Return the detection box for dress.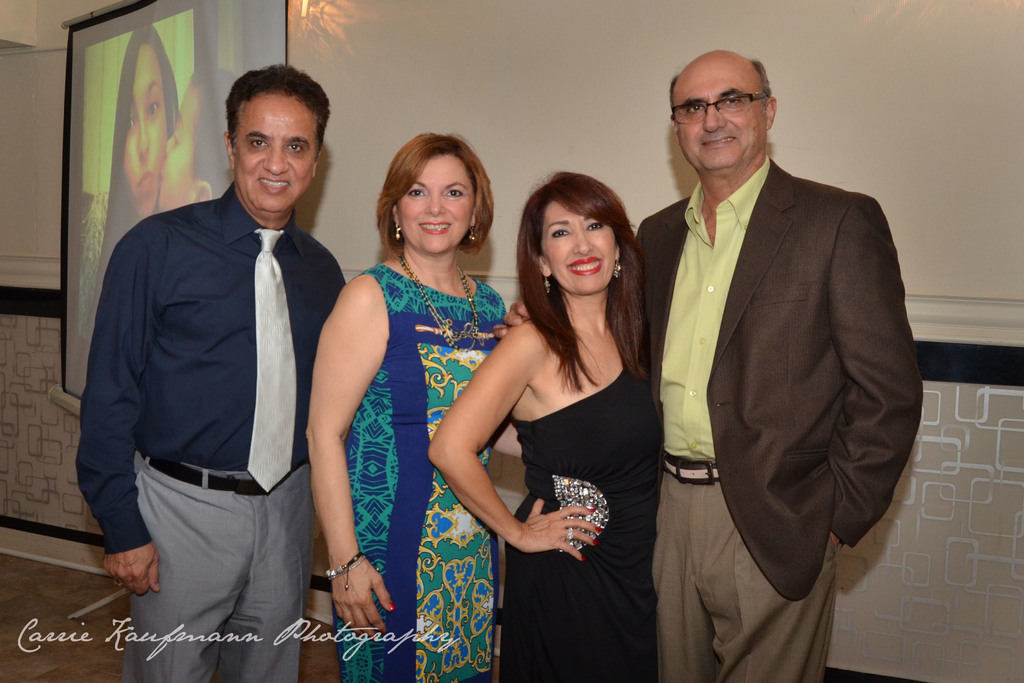
(left=504, top=362, right=664, bottom=682).
